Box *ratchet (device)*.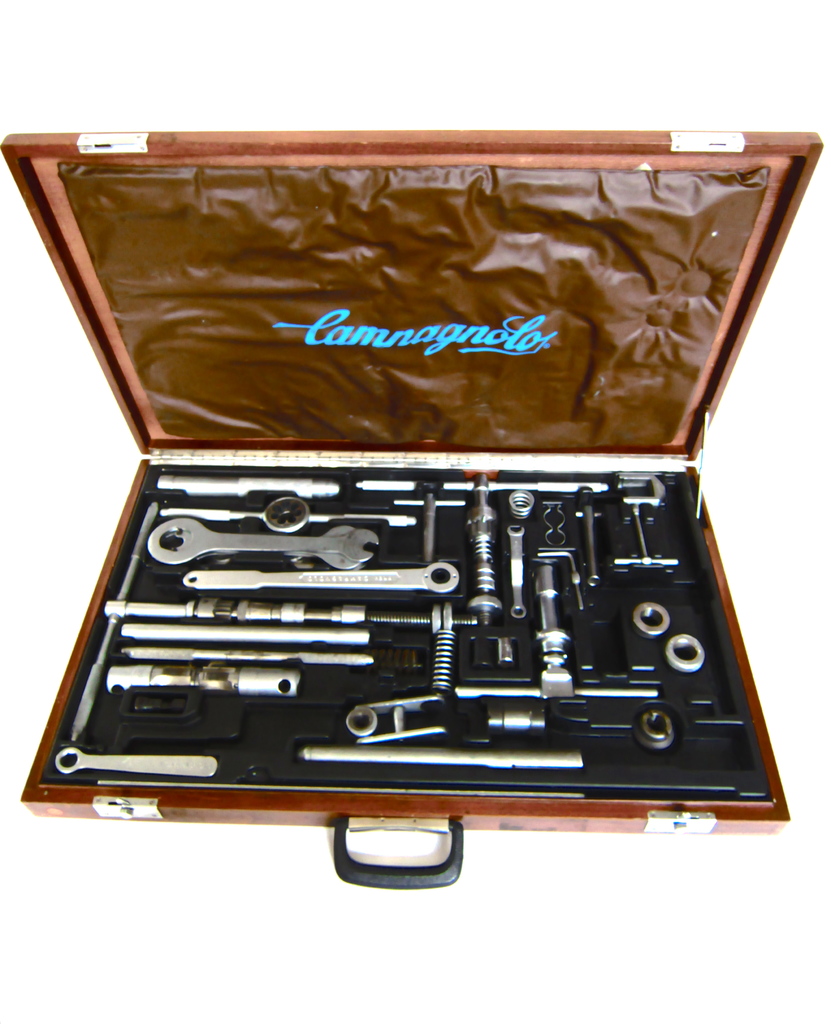
region(50, 744, 220, 777).
